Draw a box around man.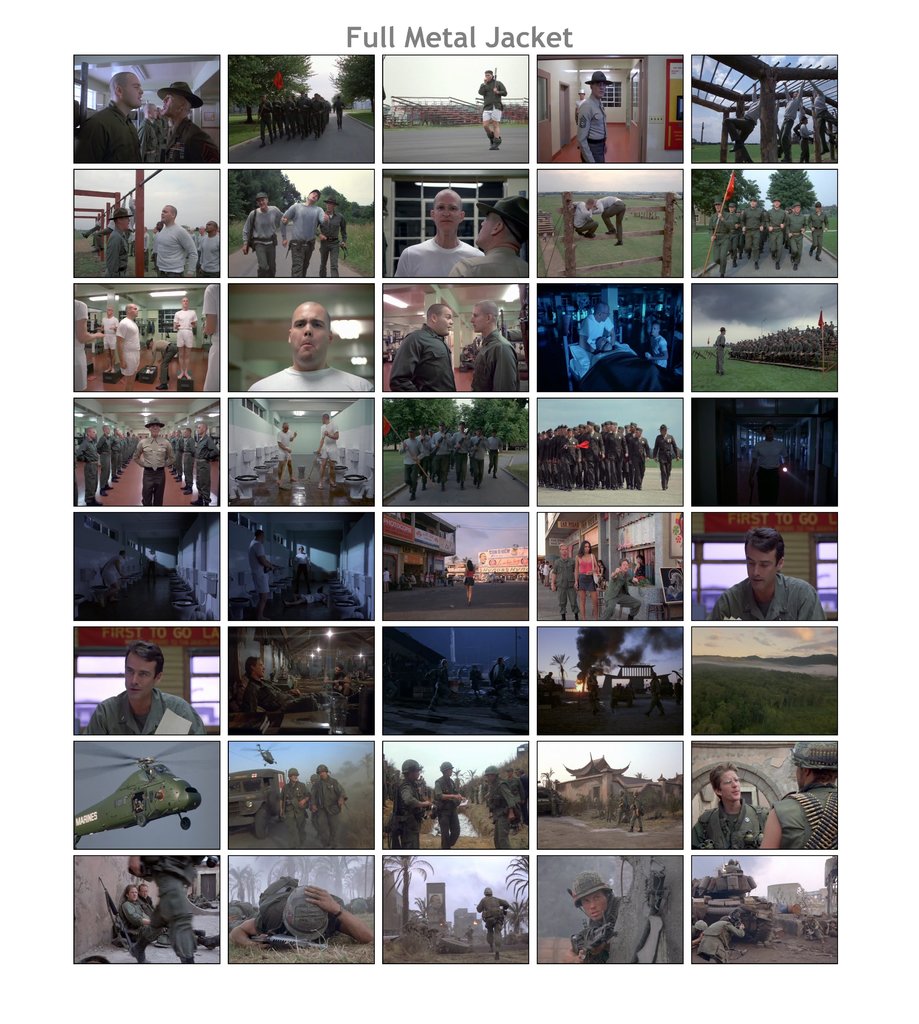
<box>724,81,765,163</box>.
